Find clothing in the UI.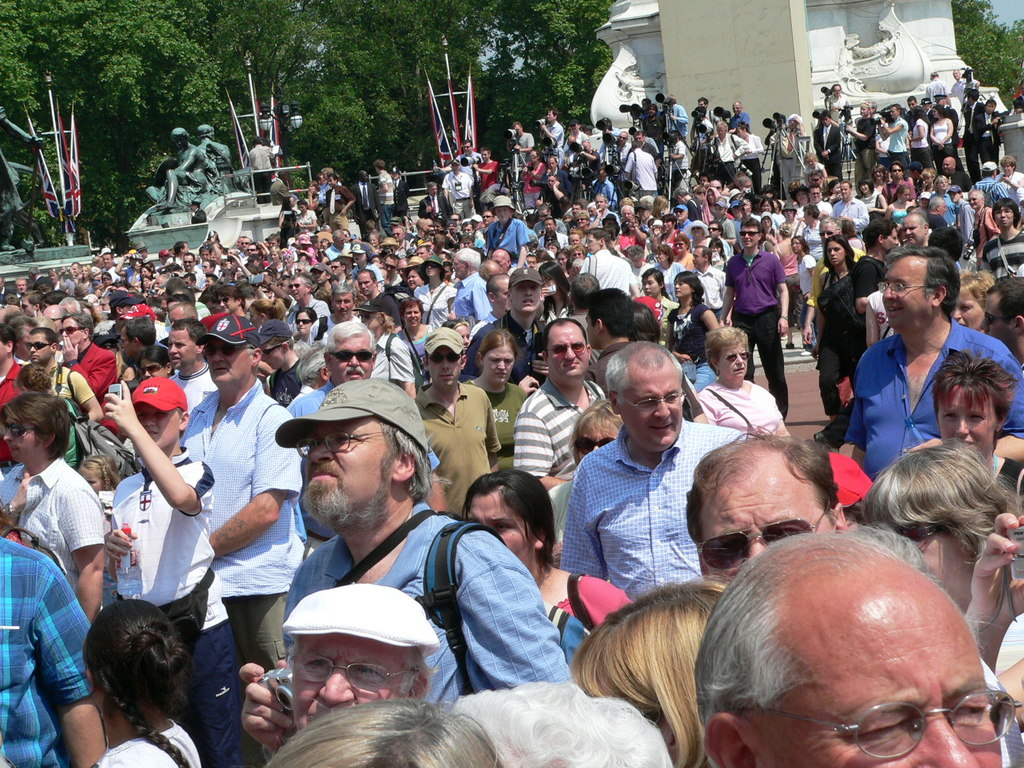
UI element at 707 132 749 172.
